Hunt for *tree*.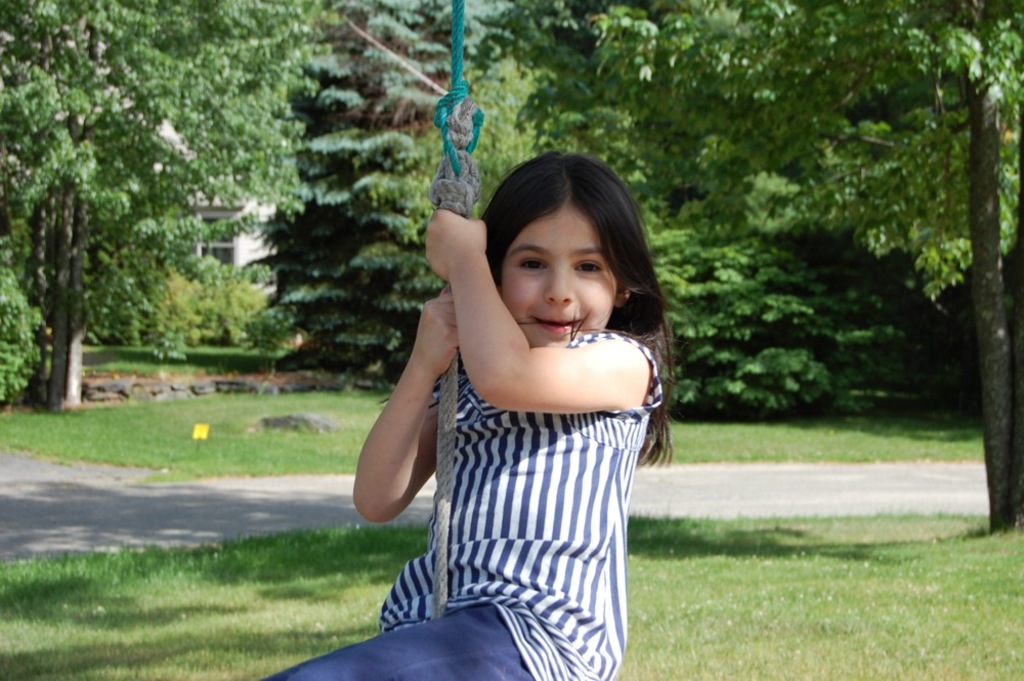
Hunted down at 8,37,266,405.
